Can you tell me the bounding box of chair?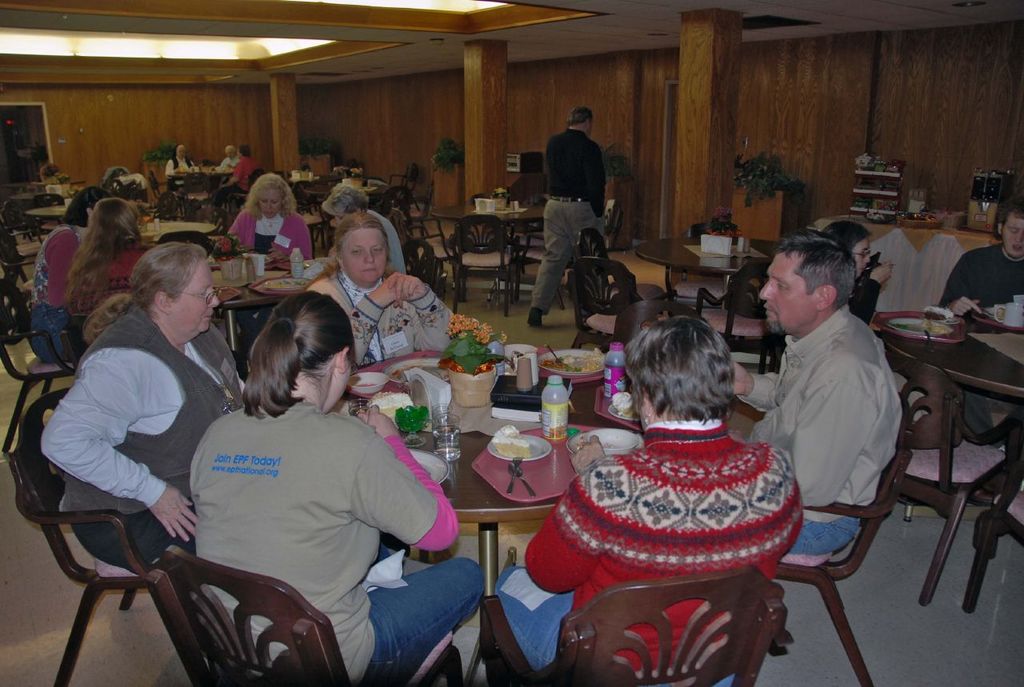
573,225,607,250.
